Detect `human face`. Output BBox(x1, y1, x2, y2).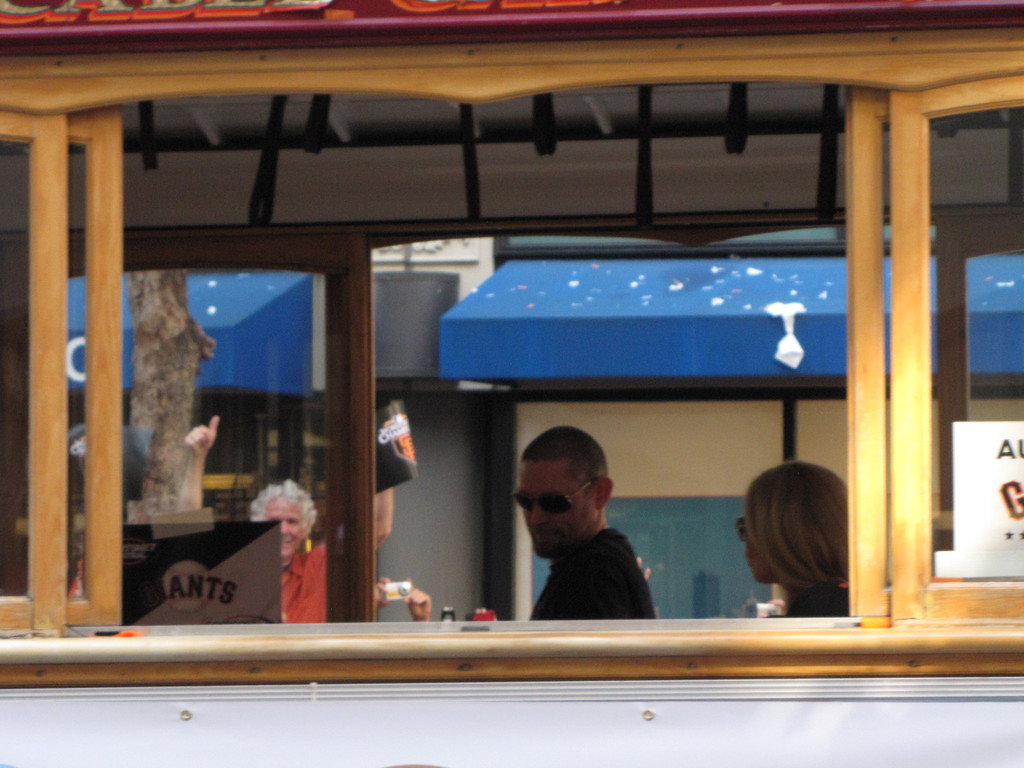
BBox(521, 457, 590, 557).
